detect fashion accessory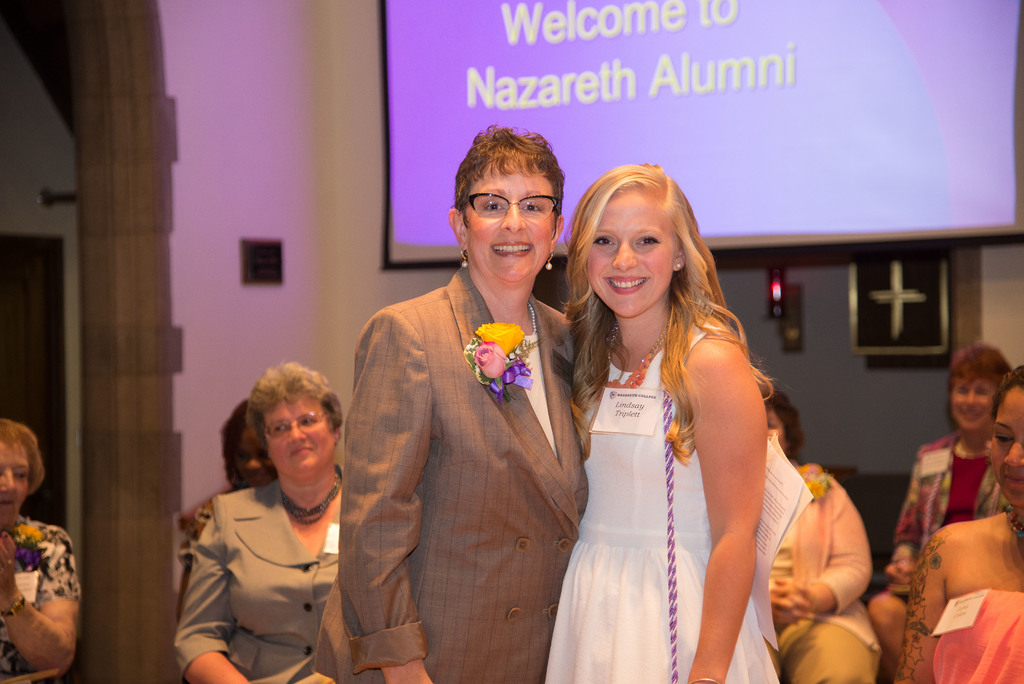
box=[459, 245, 468, 267]
